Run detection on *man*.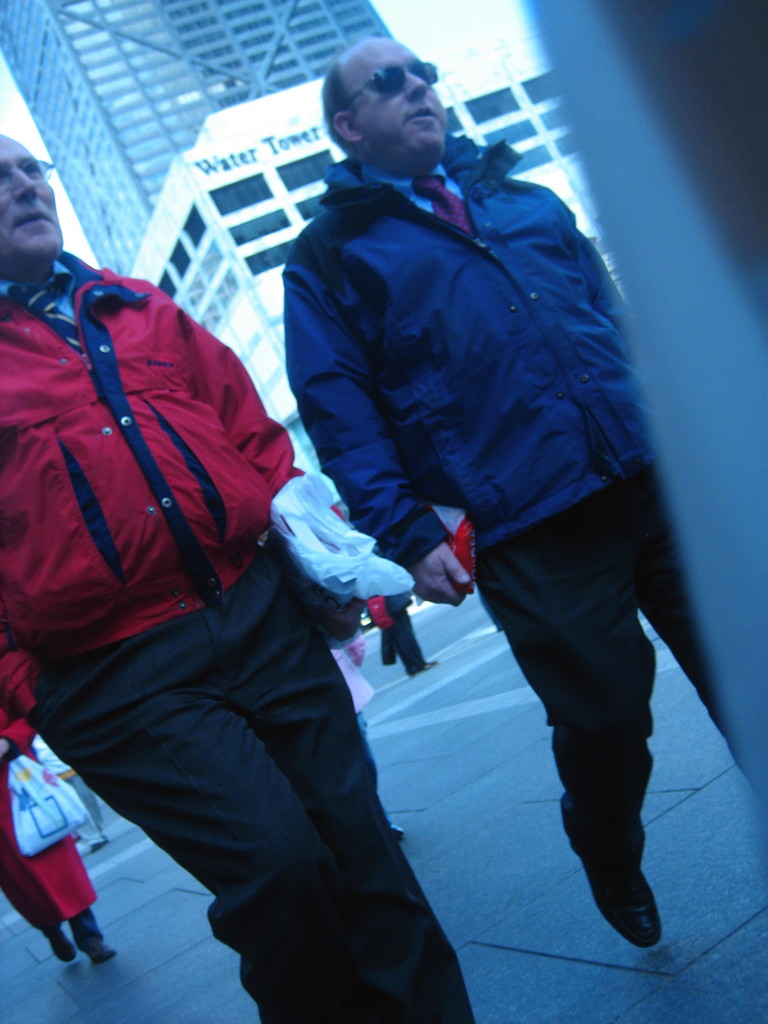
Result: select_region(0, 722, 115, 974).
